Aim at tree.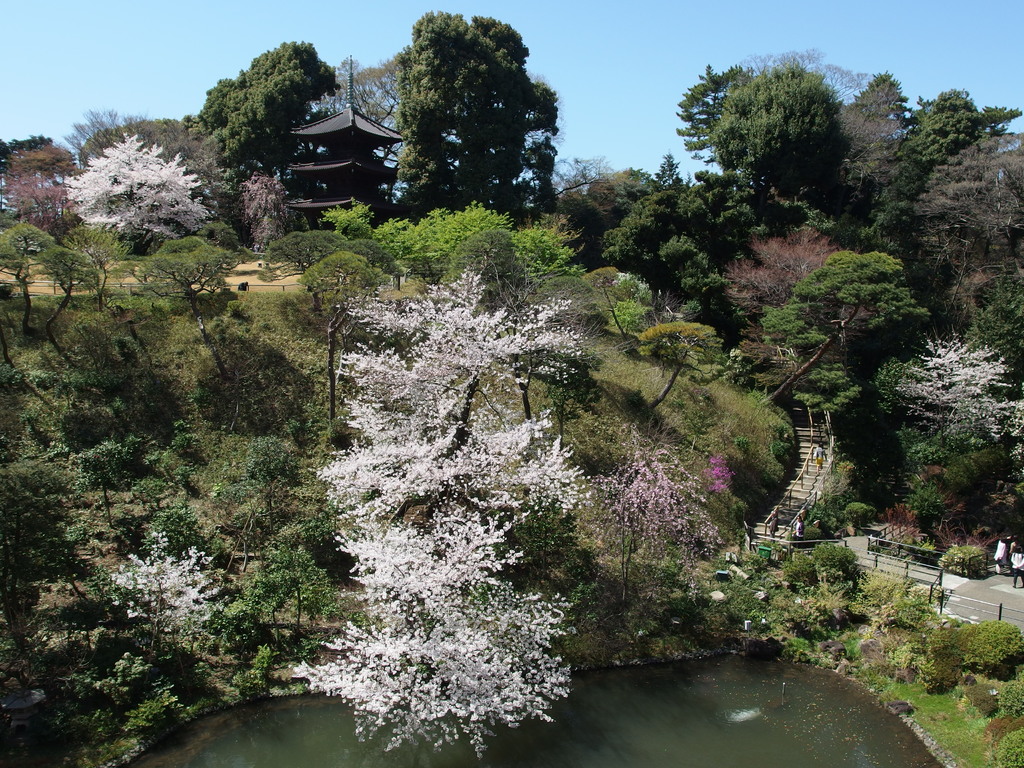
Aimed at (182, 38, 340, 187).
